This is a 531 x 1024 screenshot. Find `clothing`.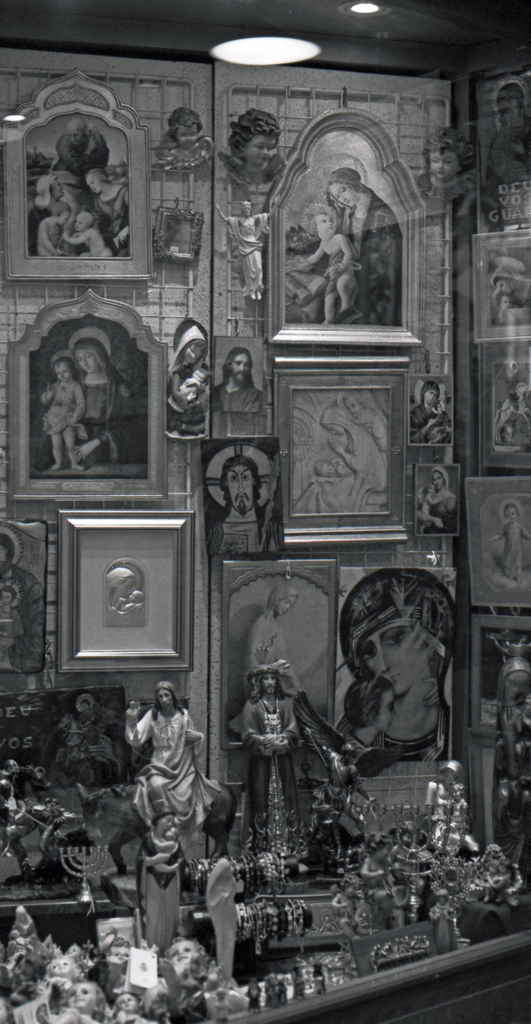
Bounding box: x1=0 y1=603 x2=24 y2=643.
